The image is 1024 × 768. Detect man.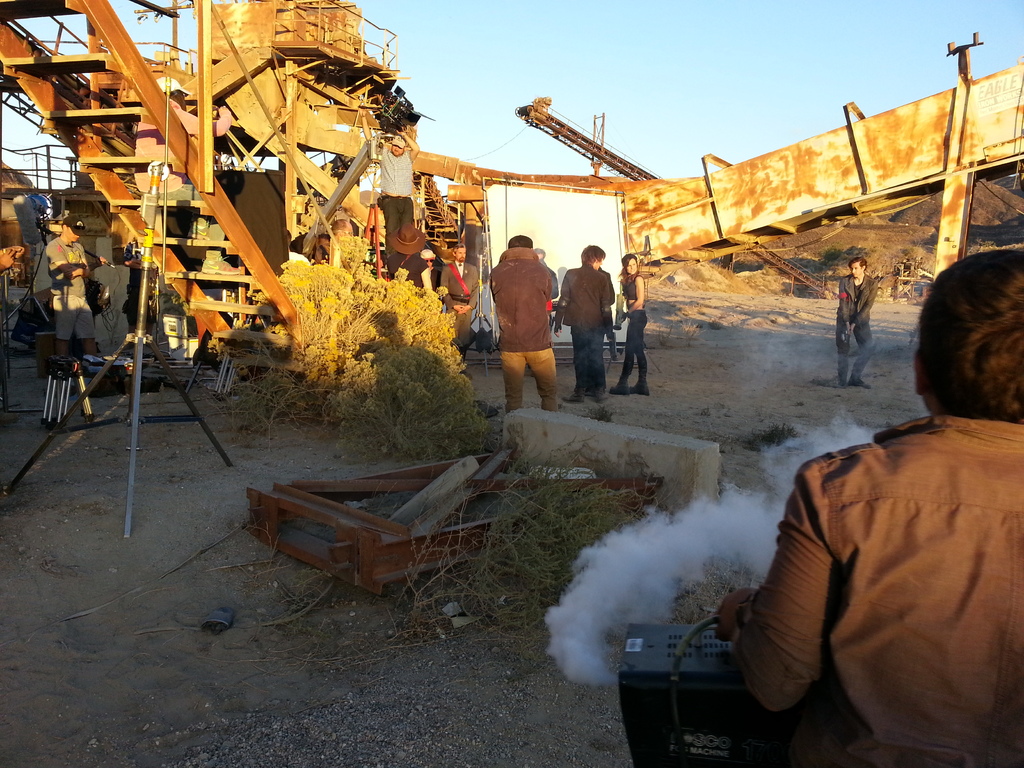
Detection: BBox(834, 255, 879, 389).
